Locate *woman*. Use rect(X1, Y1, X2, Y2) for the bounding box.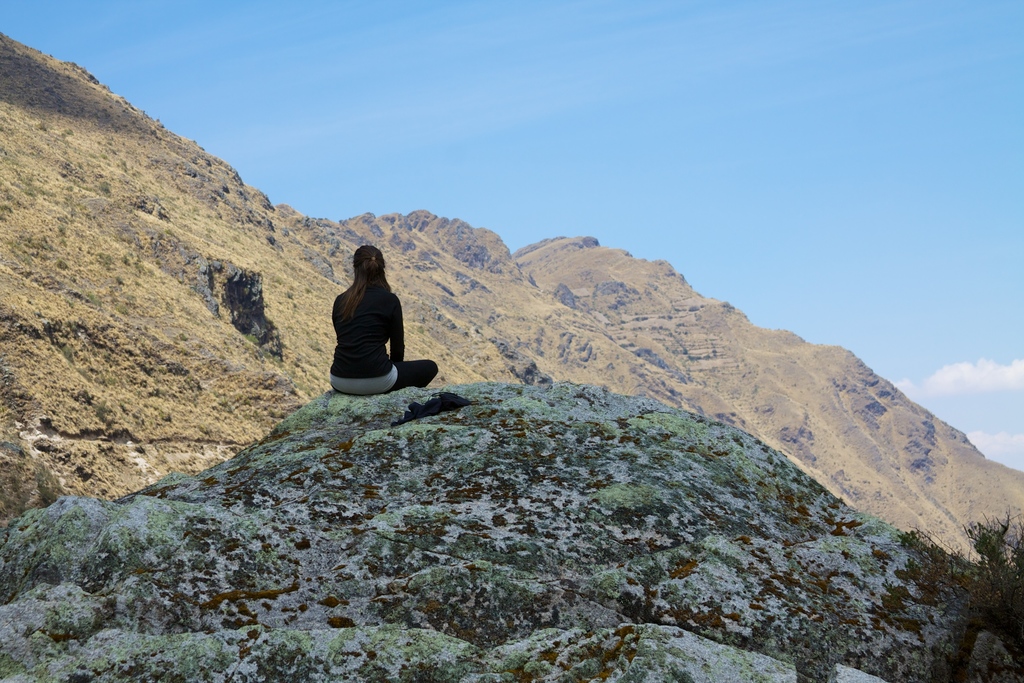
rect(308, 229, 447, 388).
